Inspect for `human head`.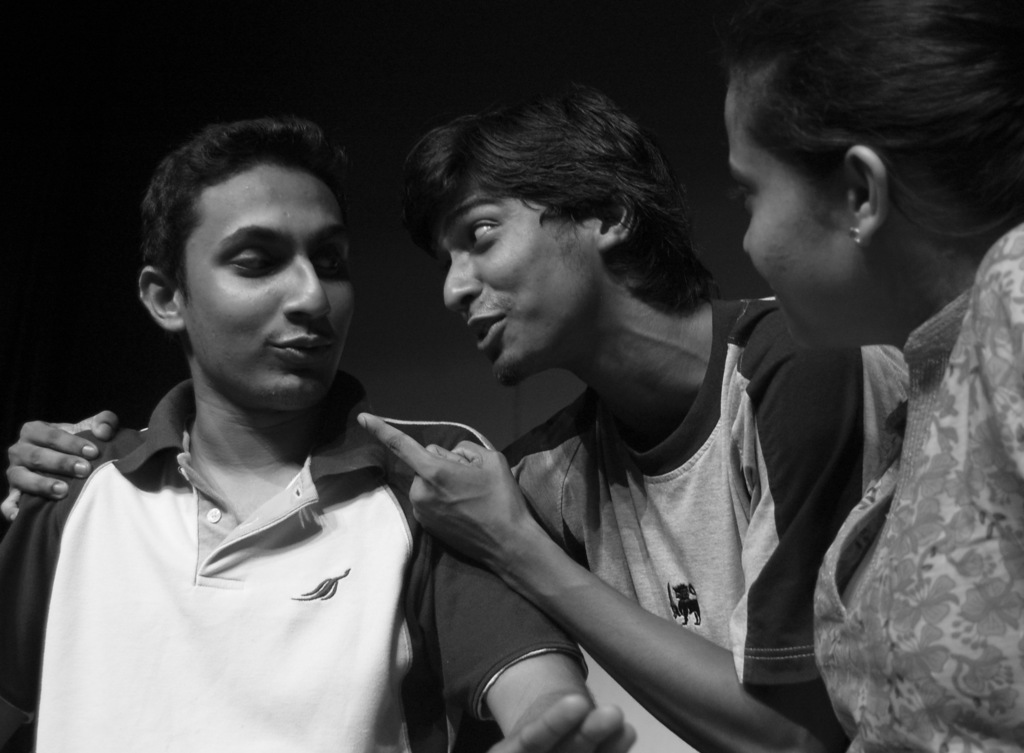
Inspection: box=[401, 77, 690, 383].
